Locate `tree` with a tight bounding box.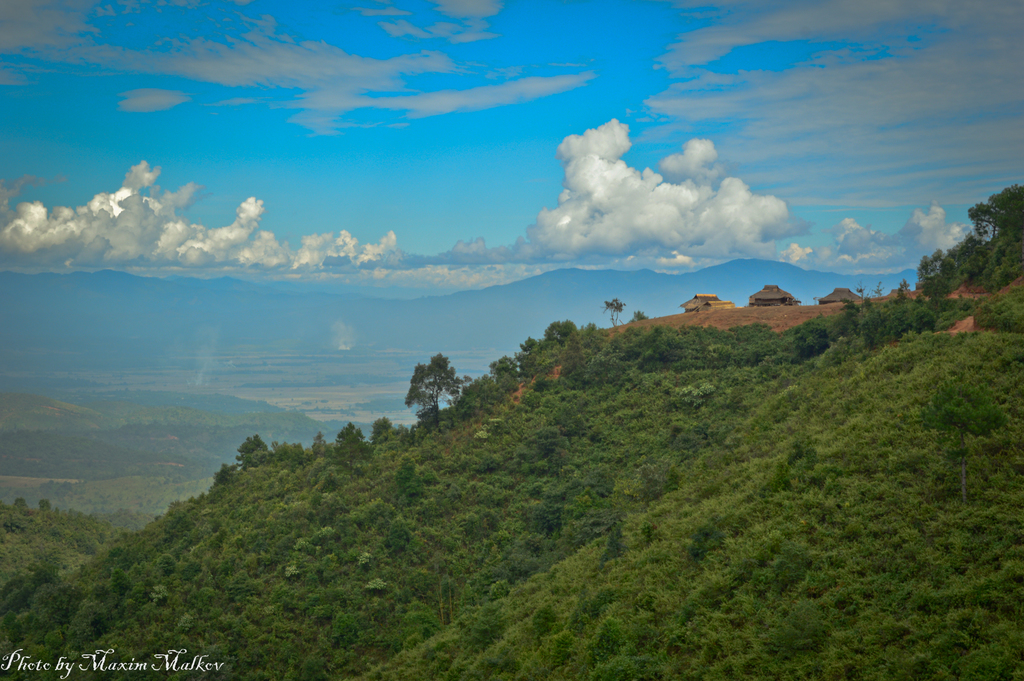
select_region(403, 345, 472, 443).
